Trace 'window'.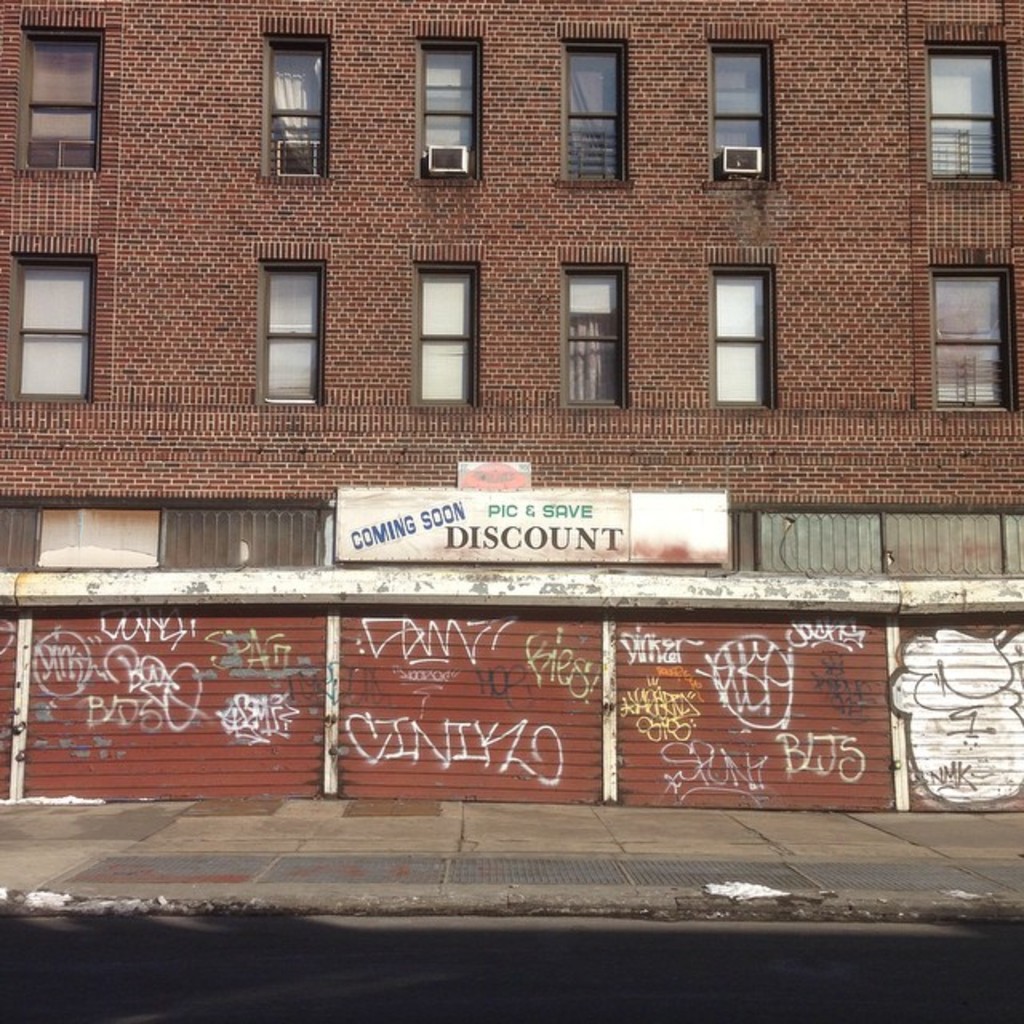
Traced to left=928, top=262, right=1011, bottom=408.
